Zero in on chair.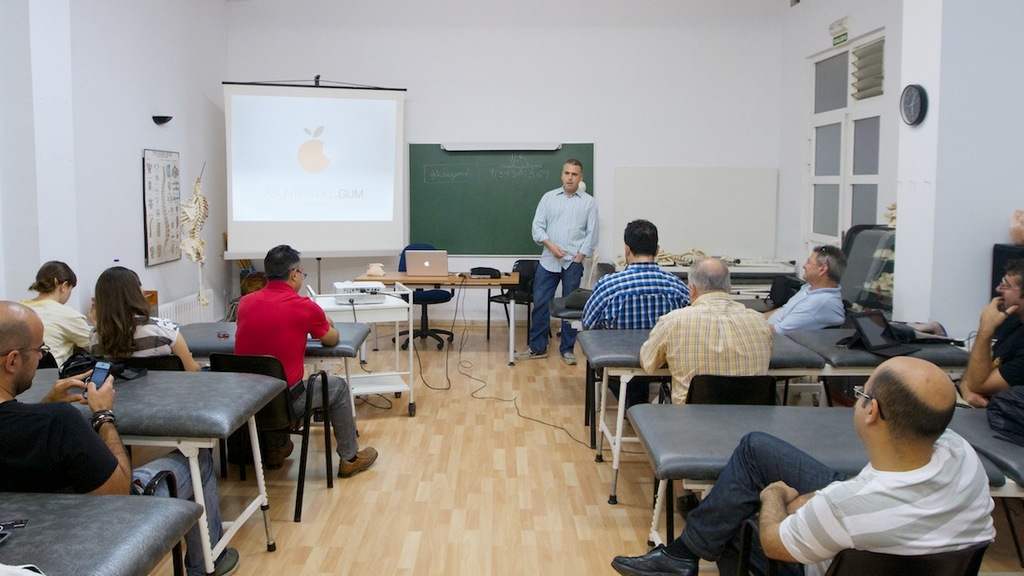
Zeroed in: 0:468:187:575.
